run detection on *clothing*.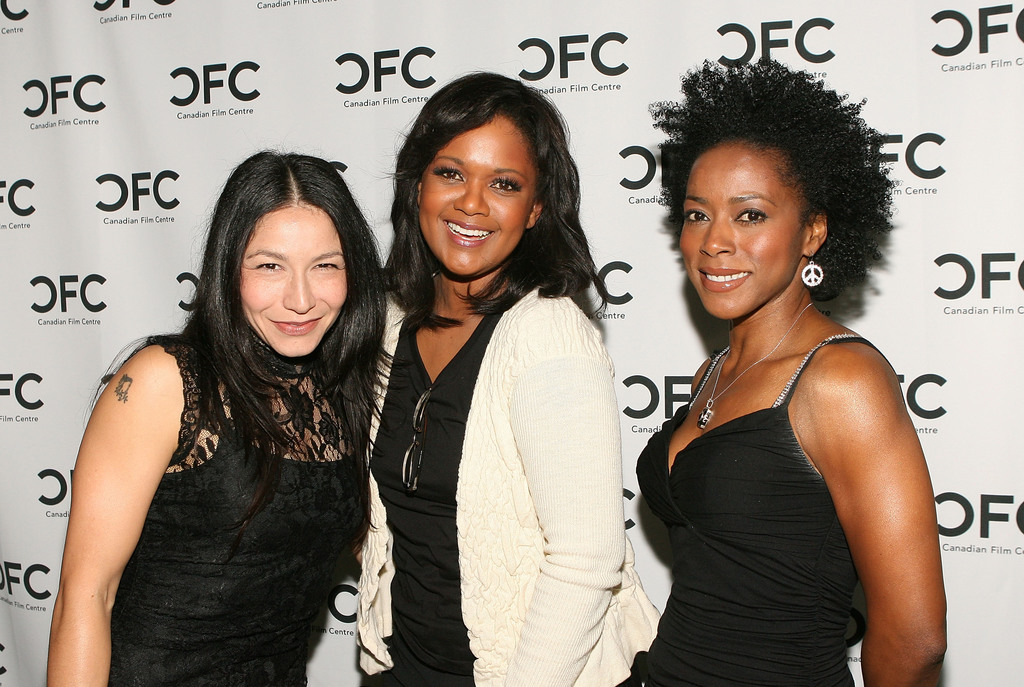
Result: {"x1": 349, "y1": 280, "x2": 666, "y2": 686}.
